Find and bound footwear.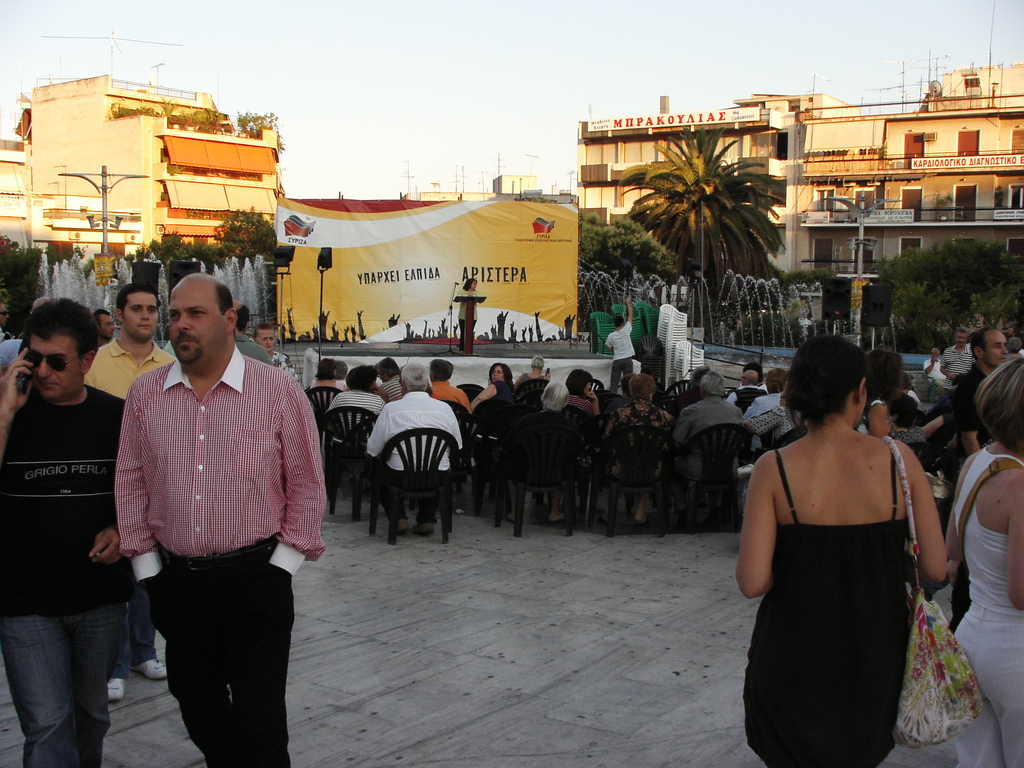
Bound: 638, 516, 647, 527.
